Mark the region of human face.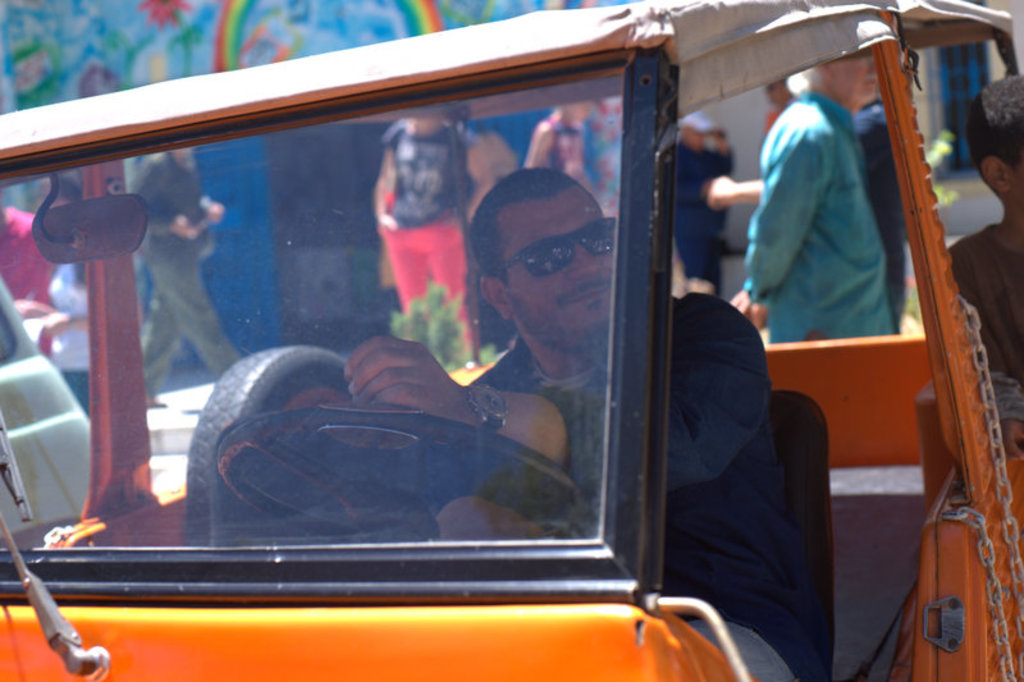
Region: (left=838, top=54, right=881, bottom=104).
